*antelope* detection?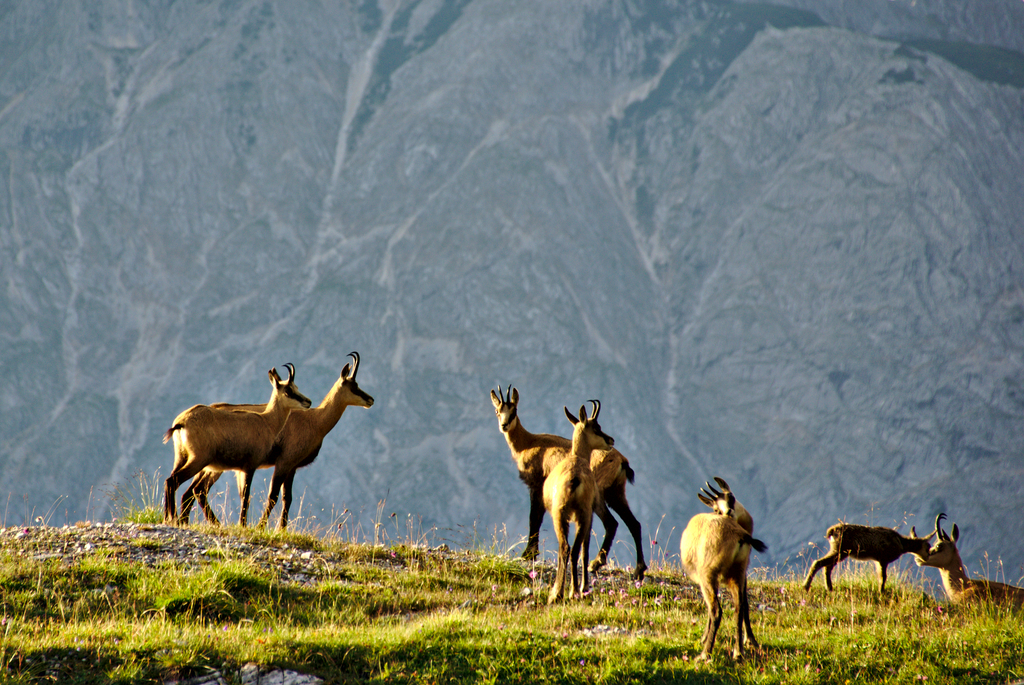
(left=542, top=399, right=617, bottom=607)
